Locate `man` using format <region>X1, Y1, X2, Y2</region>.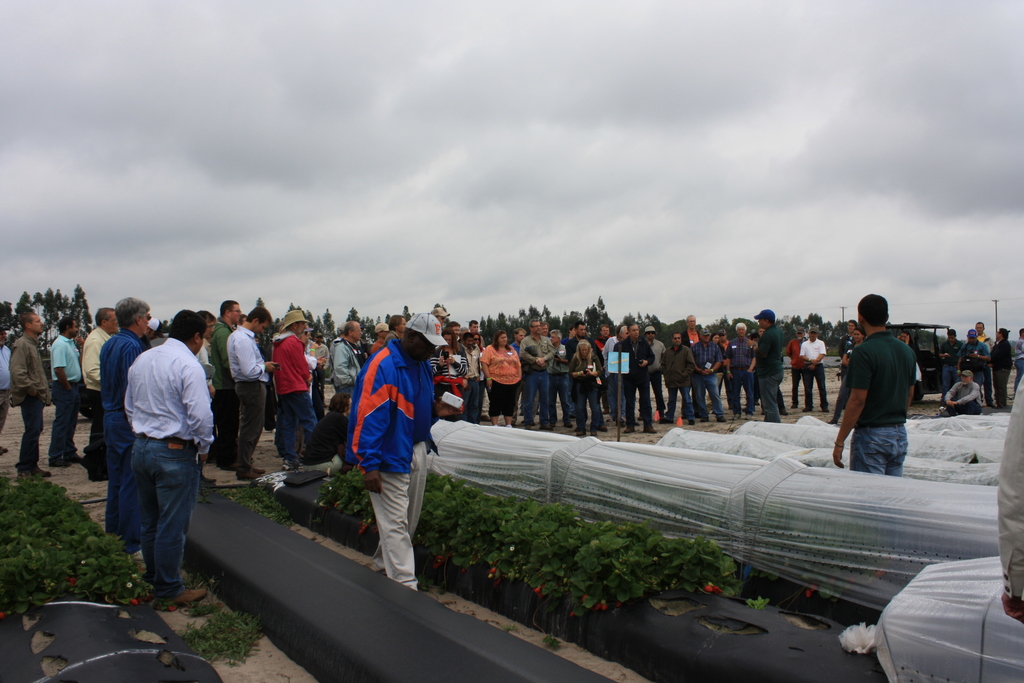
<region>835, 293, 915, 473</region>.
